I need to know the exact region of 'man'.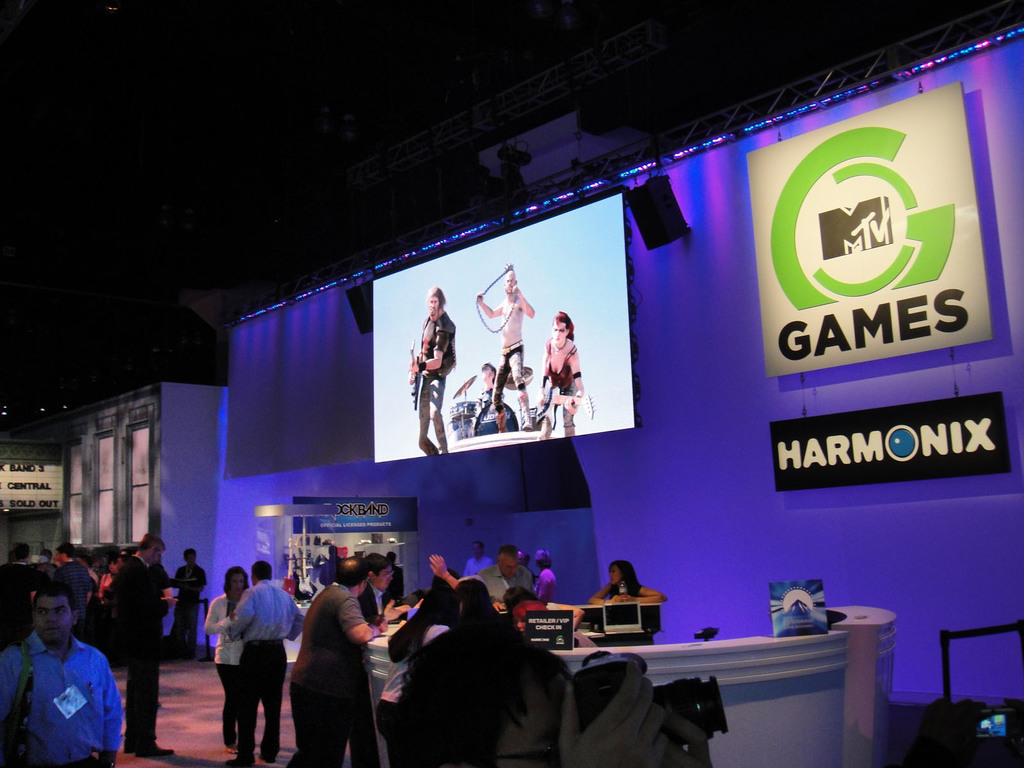
Region: box(384, 554, 404, 612).
